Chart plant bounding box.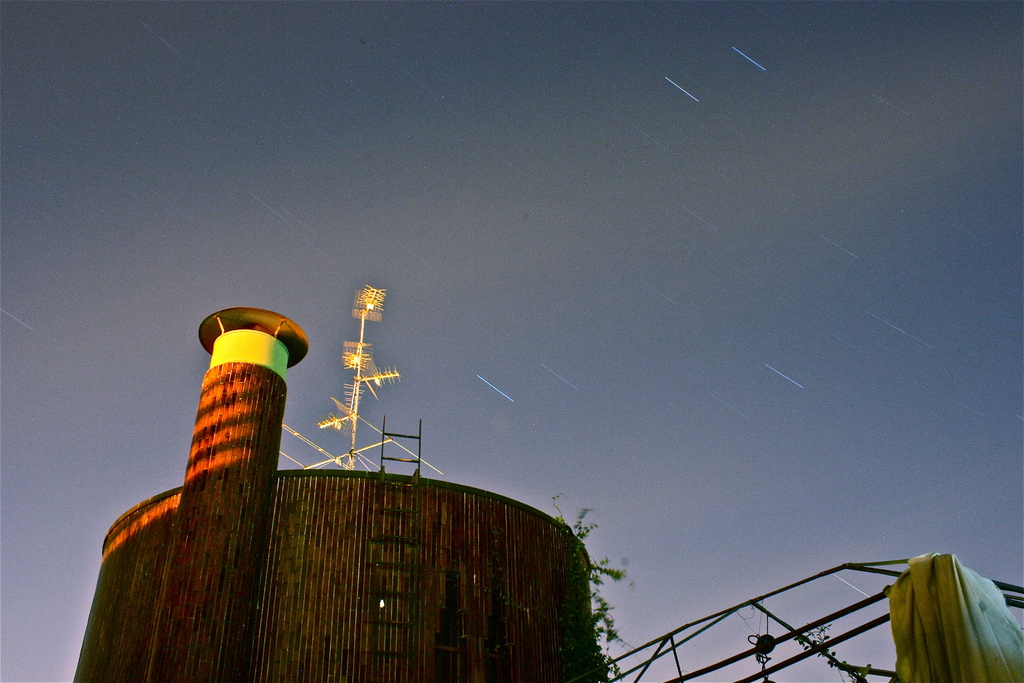
Charted: rect(545, 494, 643, 671).
